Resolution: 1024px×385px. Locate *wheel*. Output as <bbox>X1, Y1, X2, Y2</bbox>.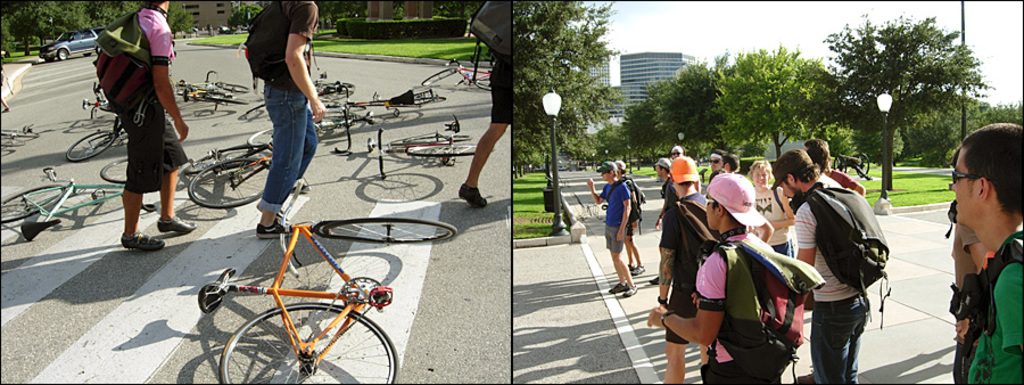
<bbox>479, 72, 498, 92</bbox>.
